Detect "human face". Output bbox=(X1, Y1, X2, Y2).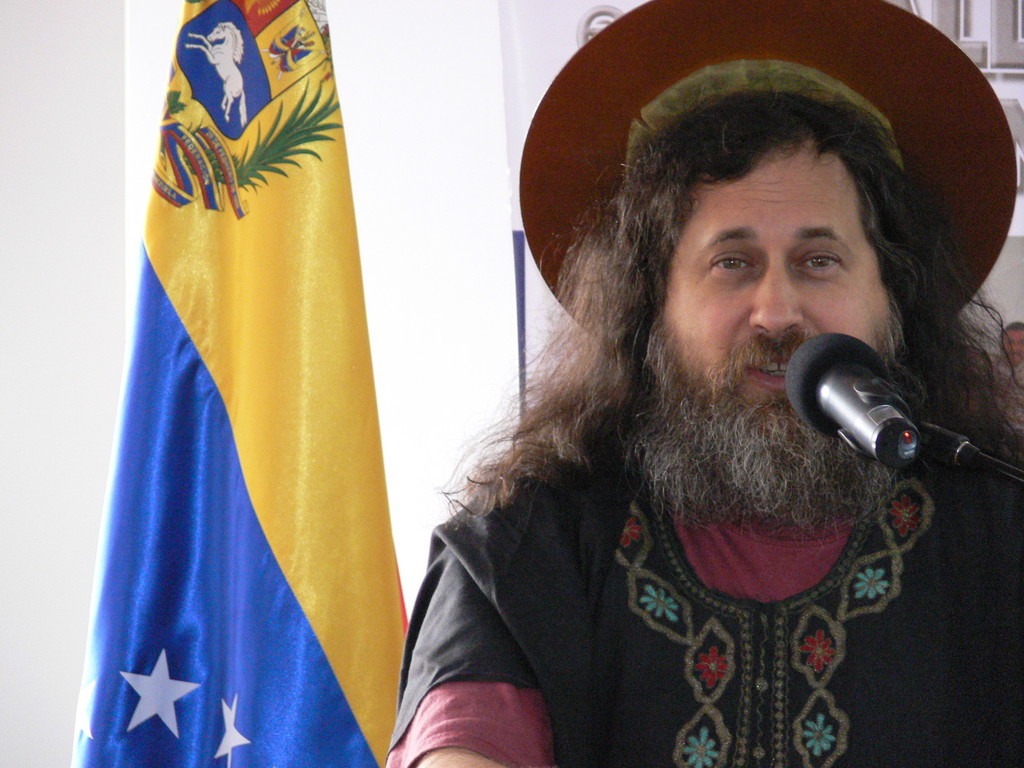
bbox=(660, 140, 898, 416).
